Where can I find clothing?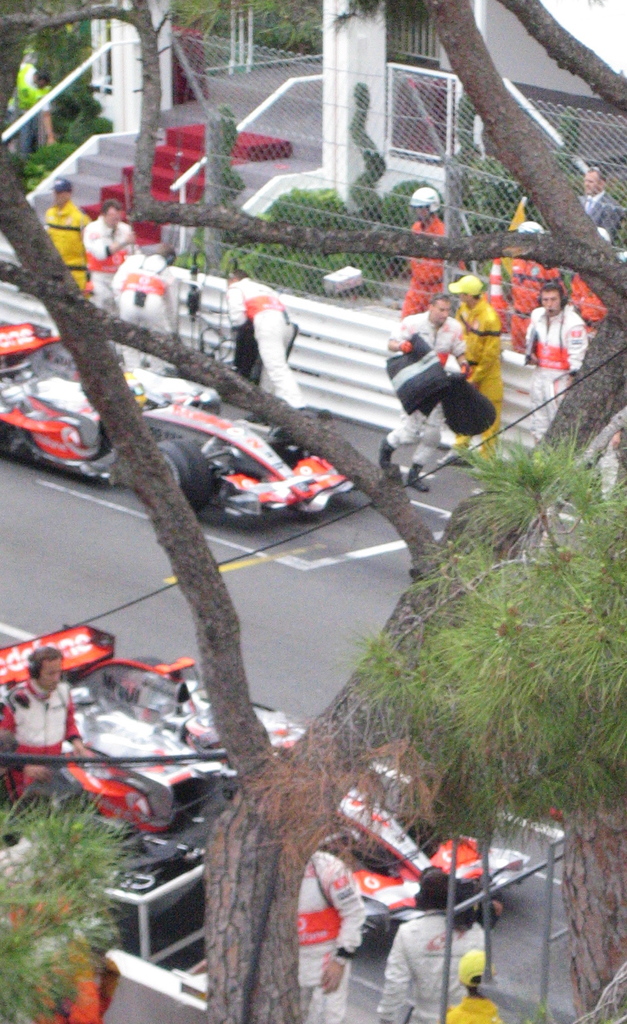
You can find it at locate(528, 305, 596, 443).
